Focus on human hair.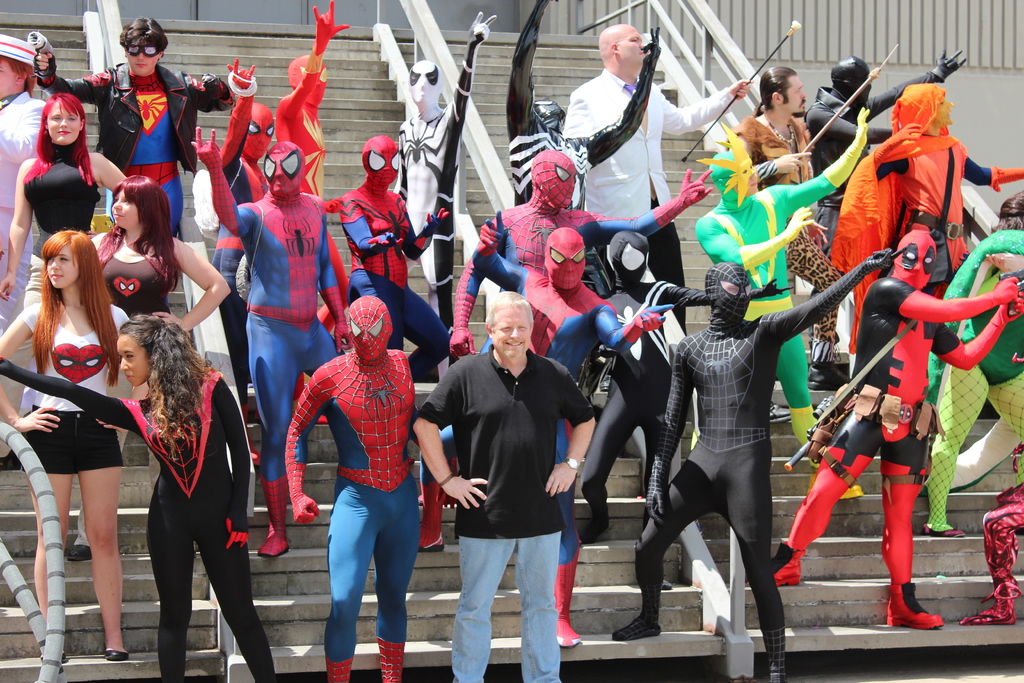
Focused at 749,64,794,119.
